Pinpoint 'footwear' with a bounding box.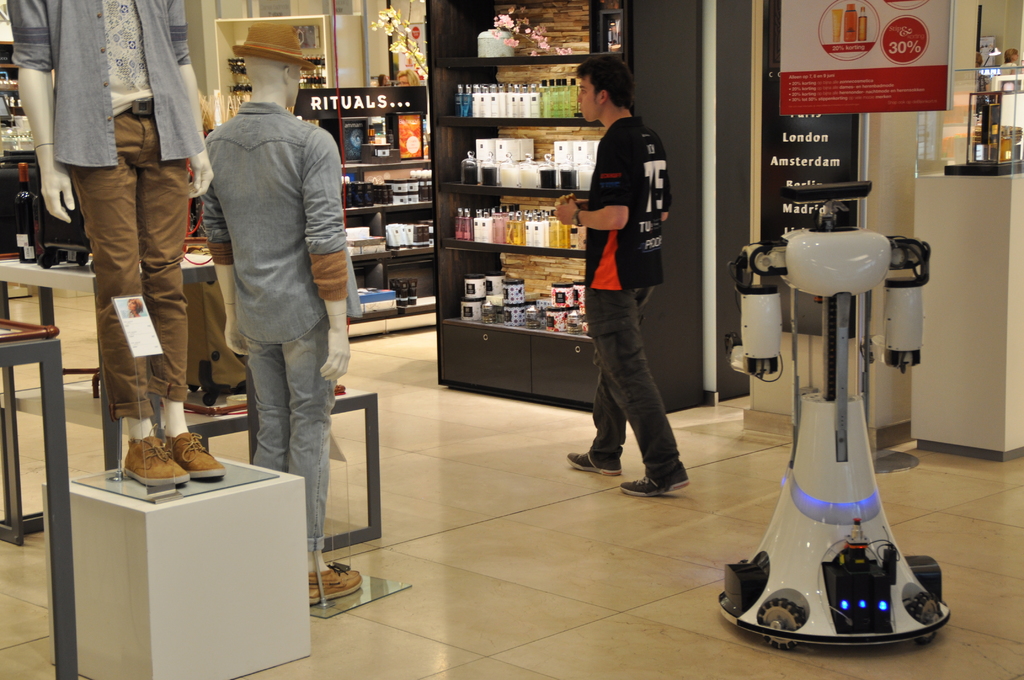
(564, 449, 623, 476).
